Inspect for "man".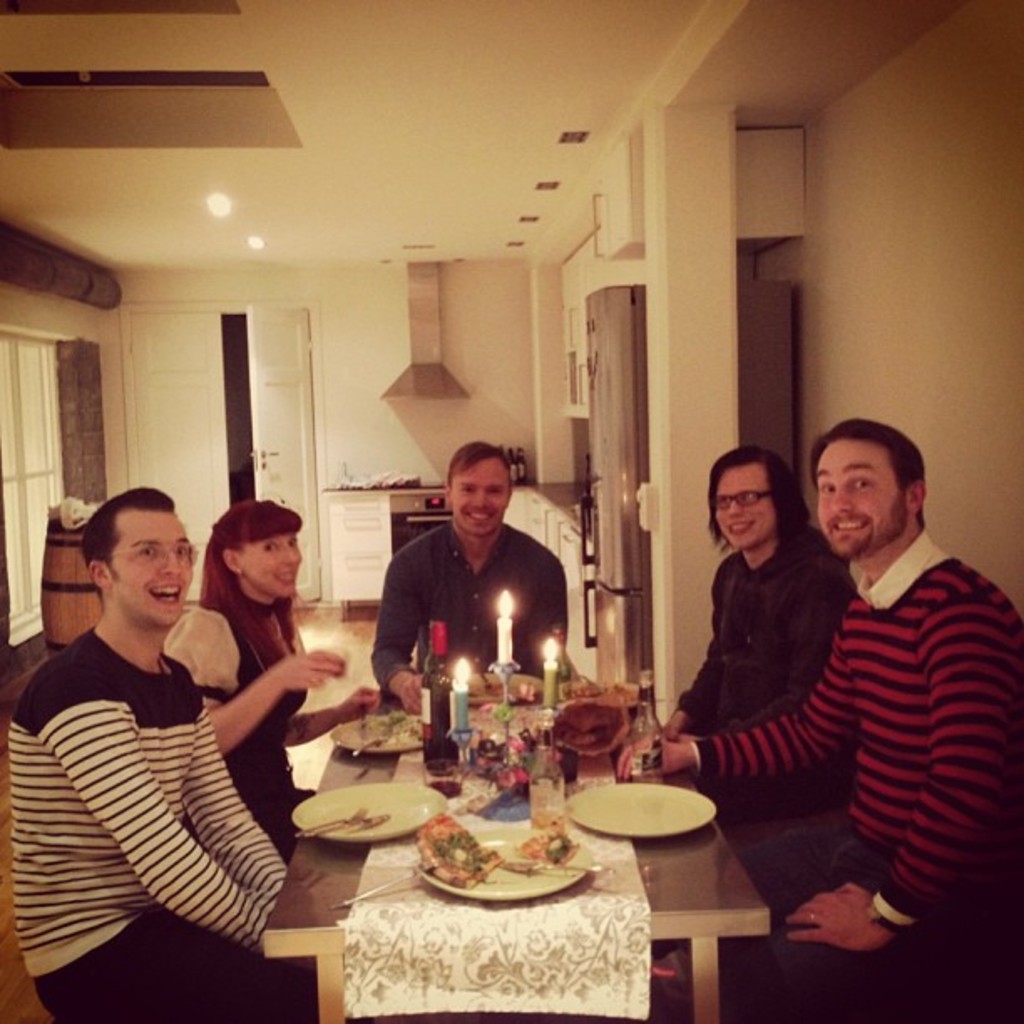
Inspection: l=612, t=408, r=1022, b=1022.
